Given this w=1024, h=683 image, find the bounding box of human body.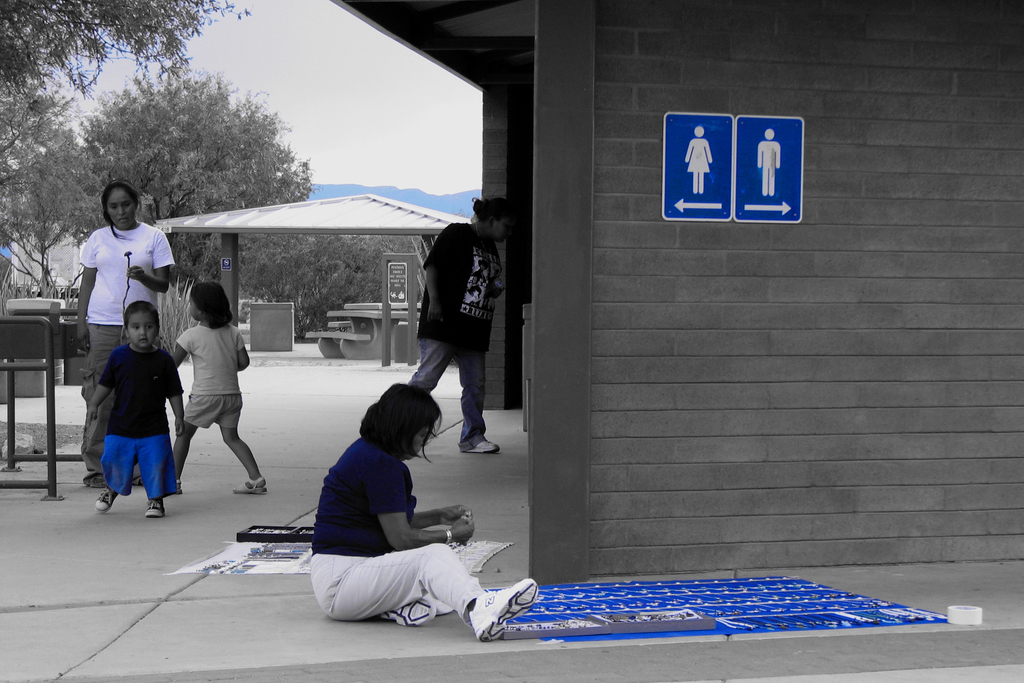
Rect(81, 176, 174, 490).
